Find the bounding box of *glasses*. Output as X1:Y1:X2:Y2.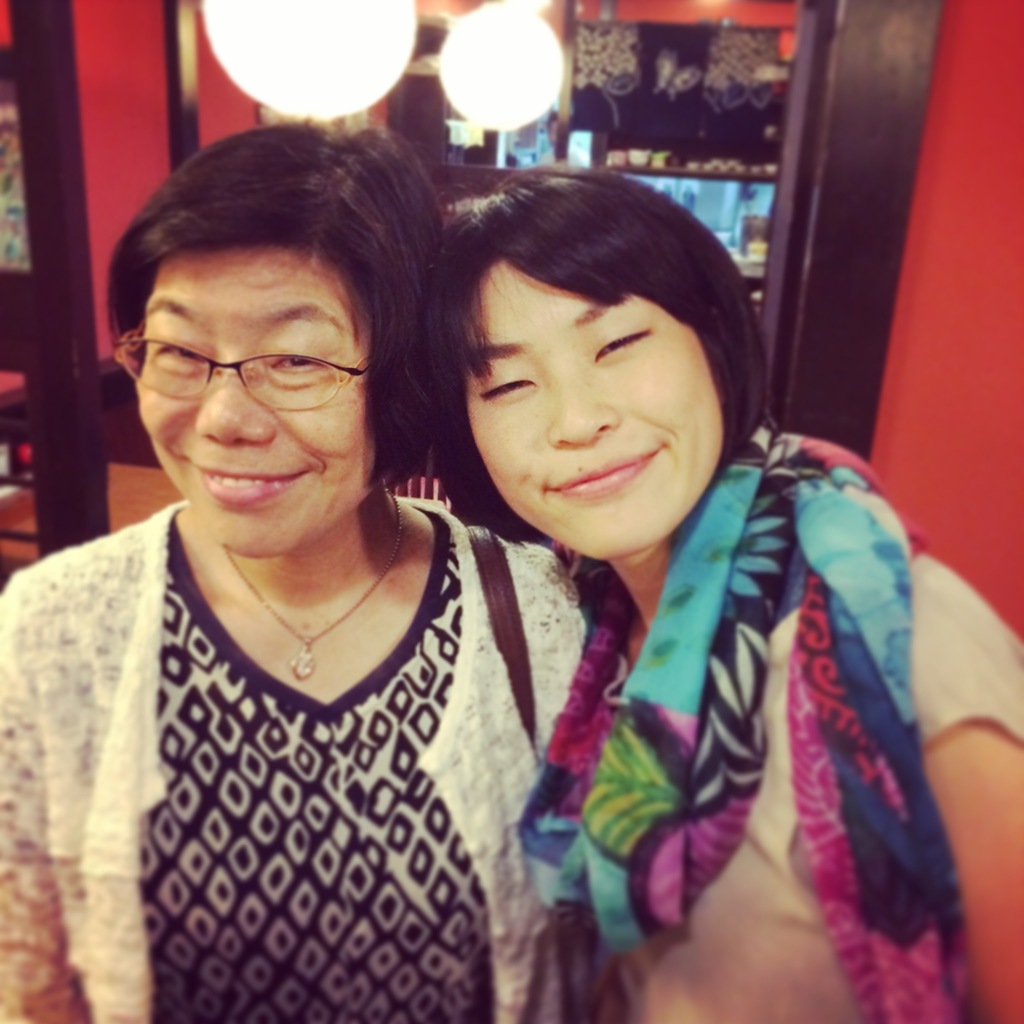
104:321:381:416.
